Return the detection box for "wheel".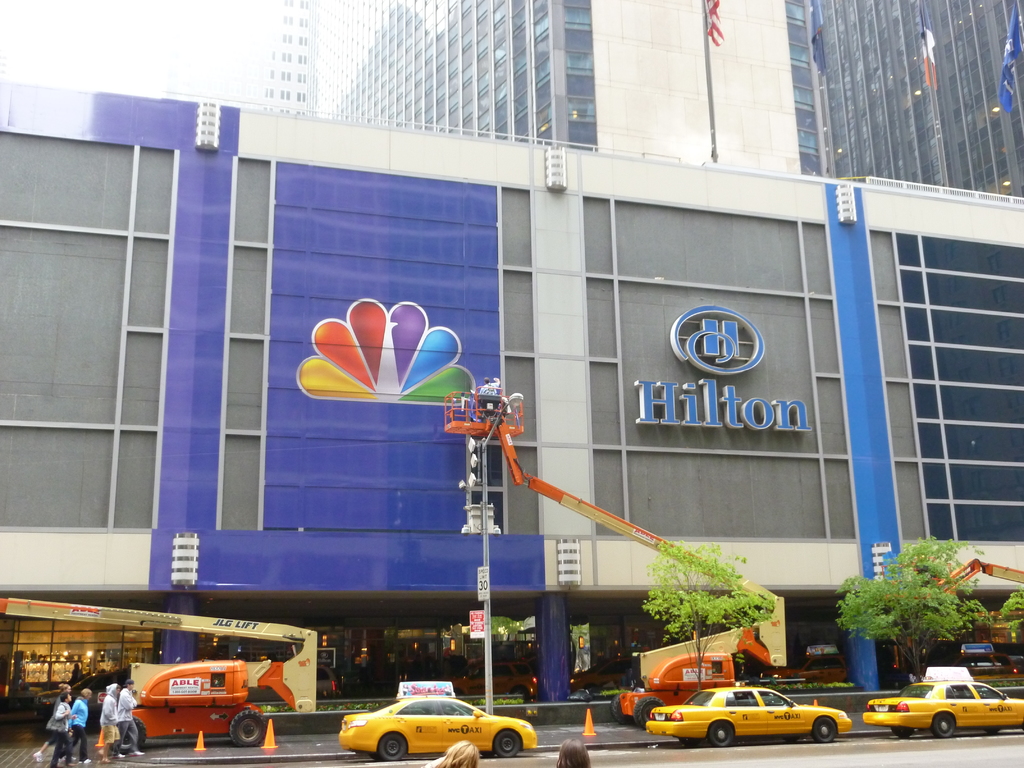
left=230, top=714, right=269, bottom=746.
